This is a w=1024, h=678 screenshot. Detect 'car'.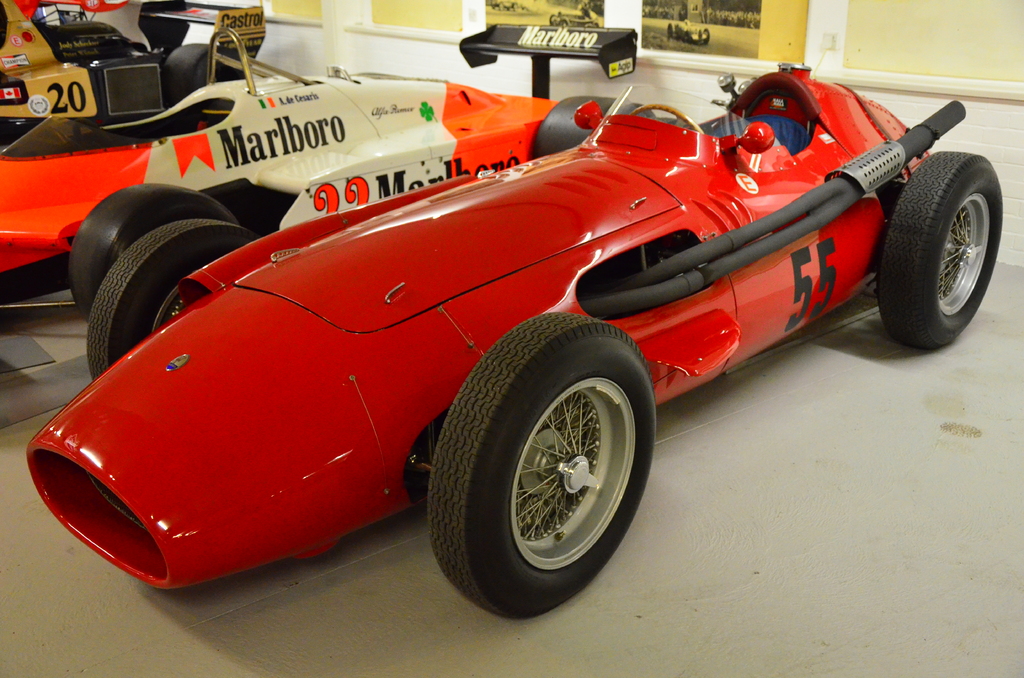
locate(666, 18, 710, 43).
